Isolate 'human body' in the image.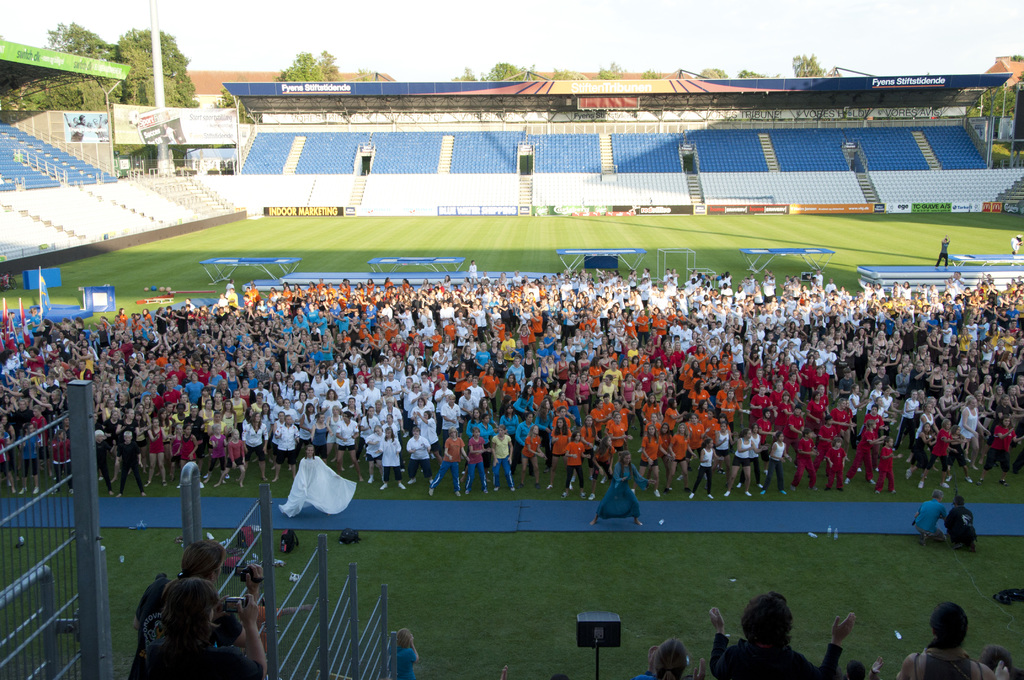
Isolated region: 344,341,362,376.
